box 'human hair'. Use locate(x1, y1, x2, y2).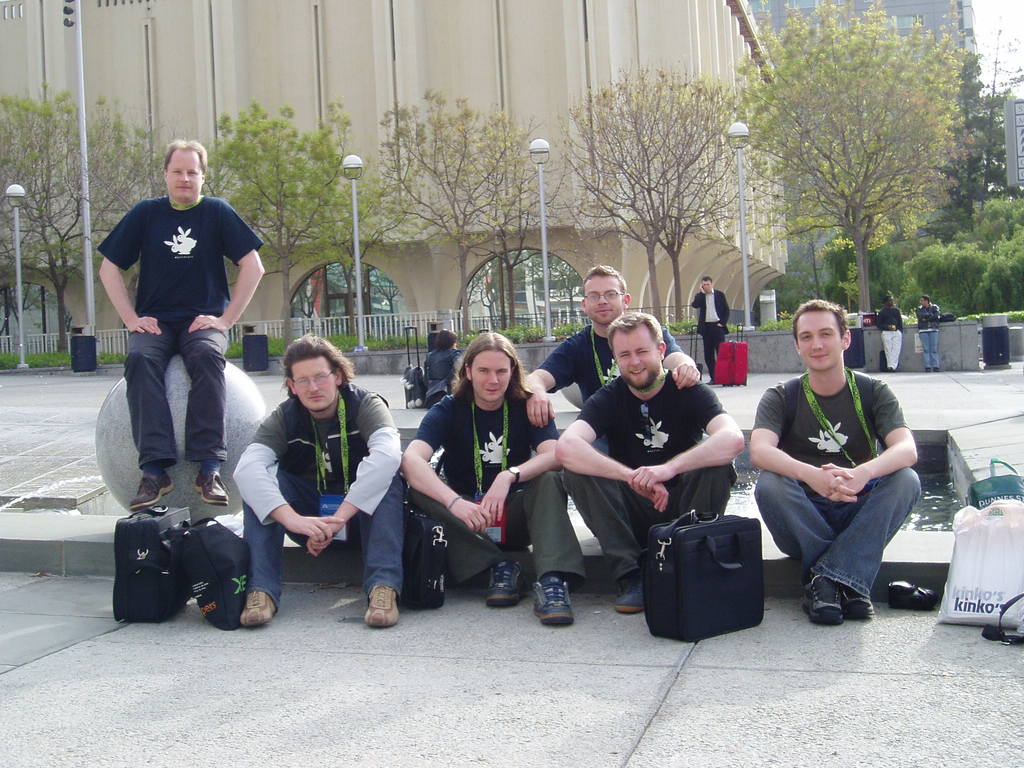
locate(701, 274, 713, 286).
